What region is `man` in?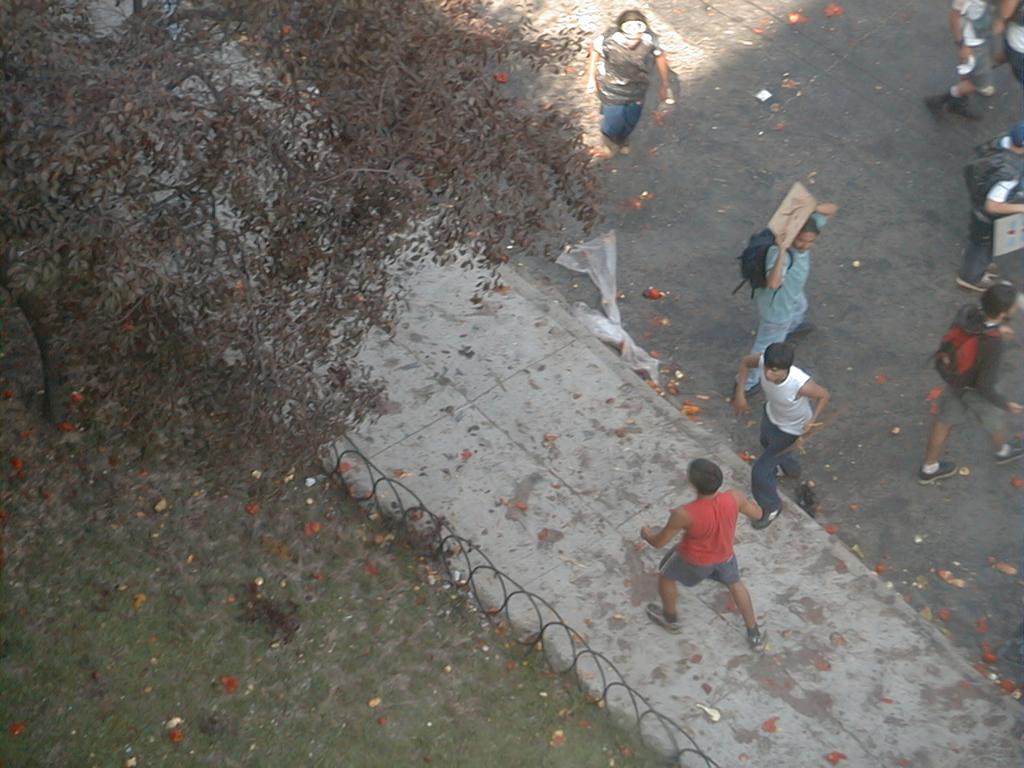
[left=918, top=285, right=1023, bottom=481].
